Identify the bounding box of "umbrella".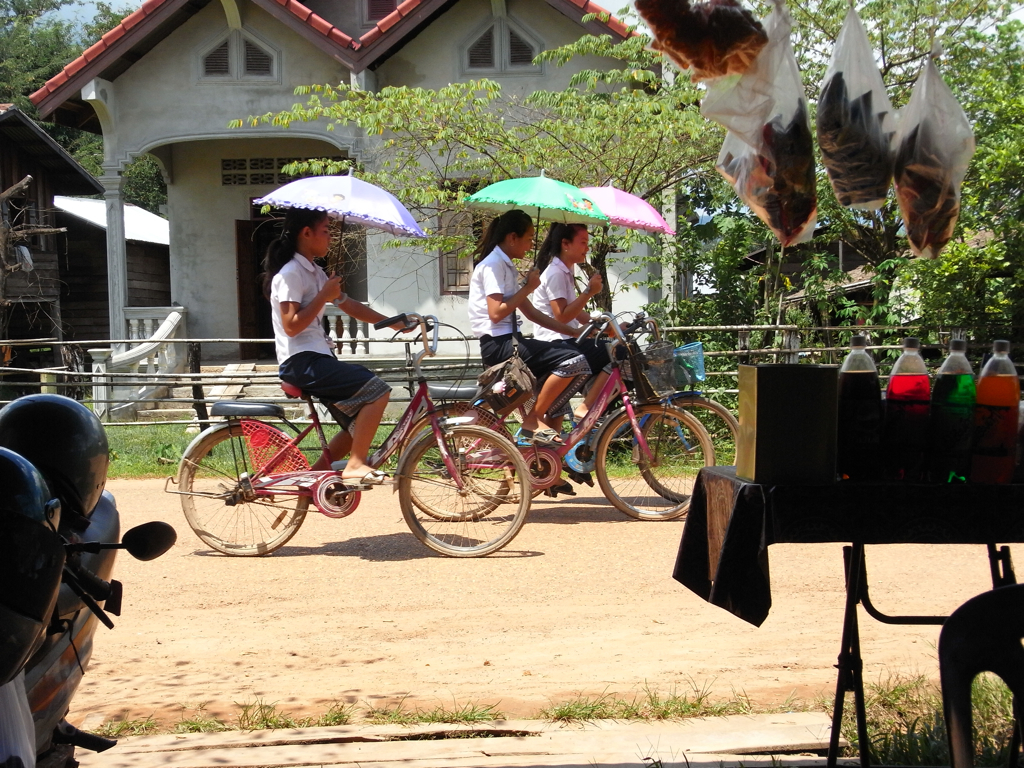
rect(465, 170, 606, 267).
